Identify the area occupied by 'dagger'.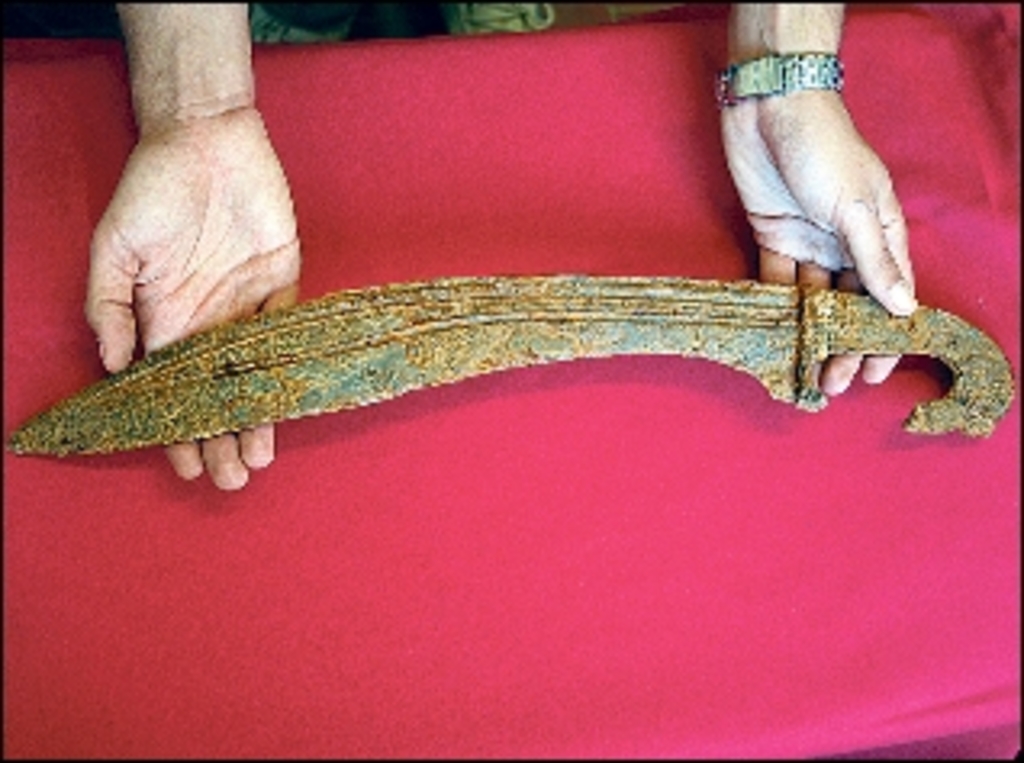
Area: [left=0, top=274, right=1014, bottom=460].
